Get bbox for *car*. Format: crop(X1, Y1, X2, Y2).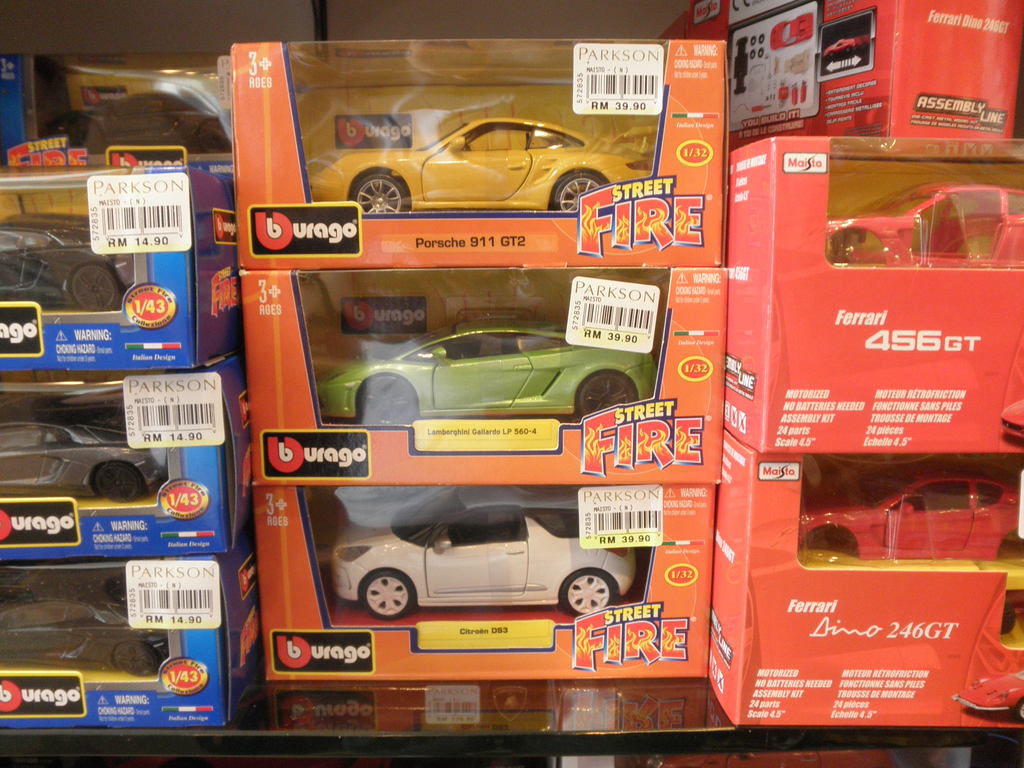
crop(0, 573, 170, 680).
